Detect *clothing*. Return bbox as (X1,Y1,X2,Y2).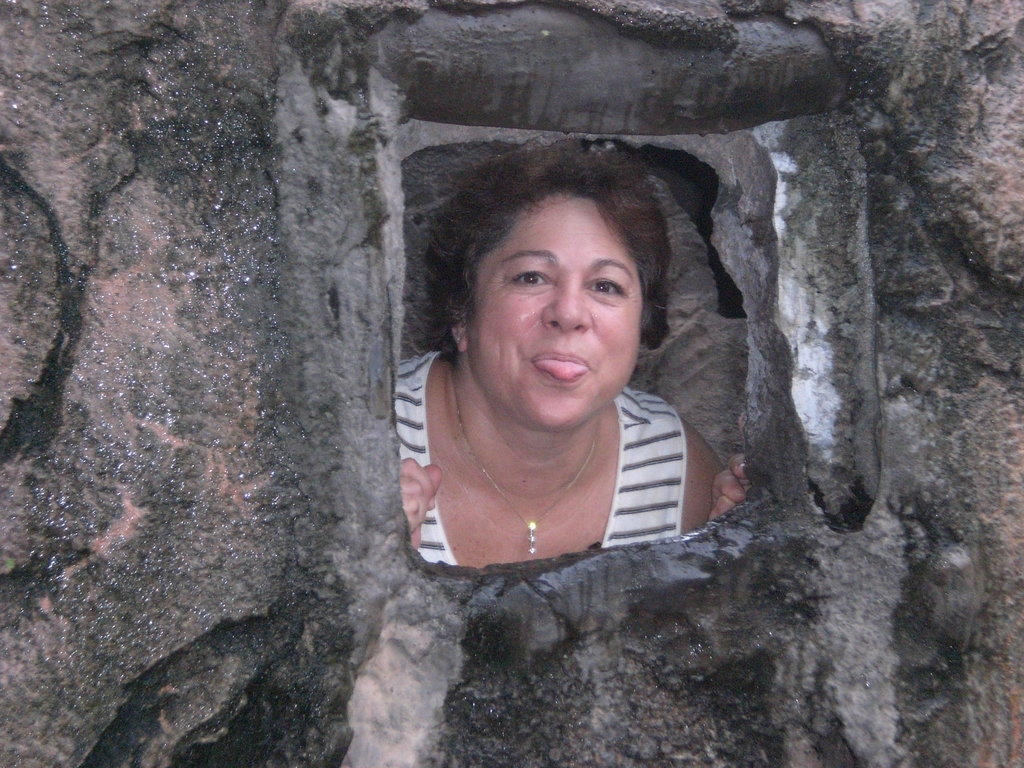
(394,352,691,568).
